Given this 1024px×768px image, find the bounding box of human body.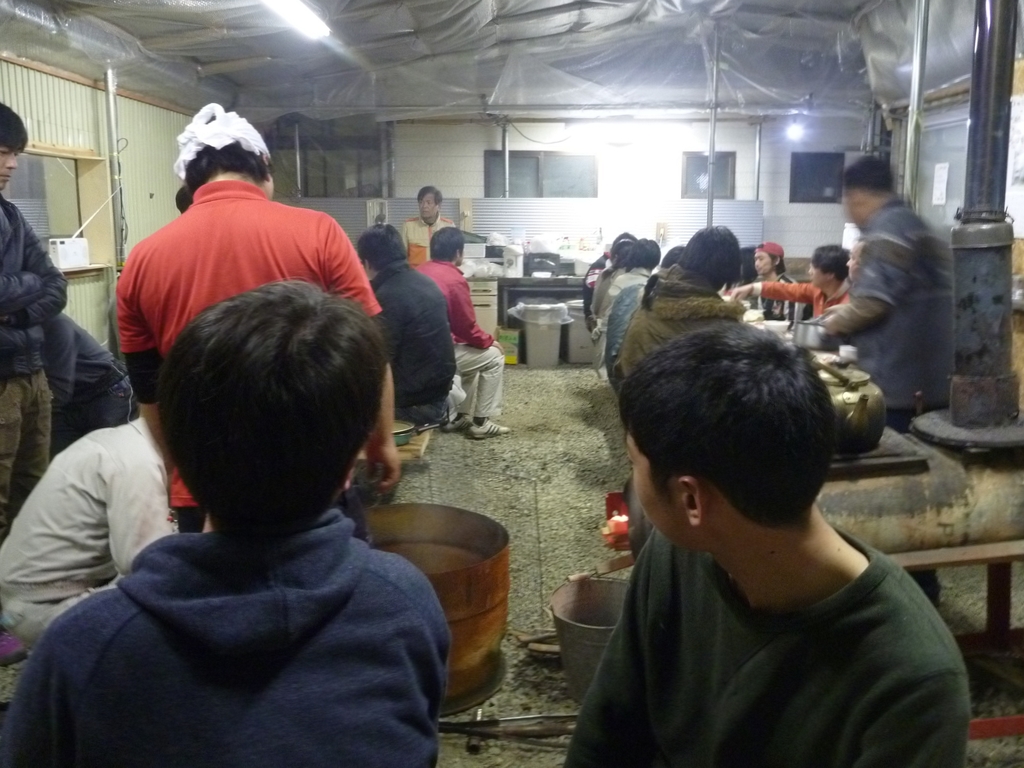
0,516,453,767.
